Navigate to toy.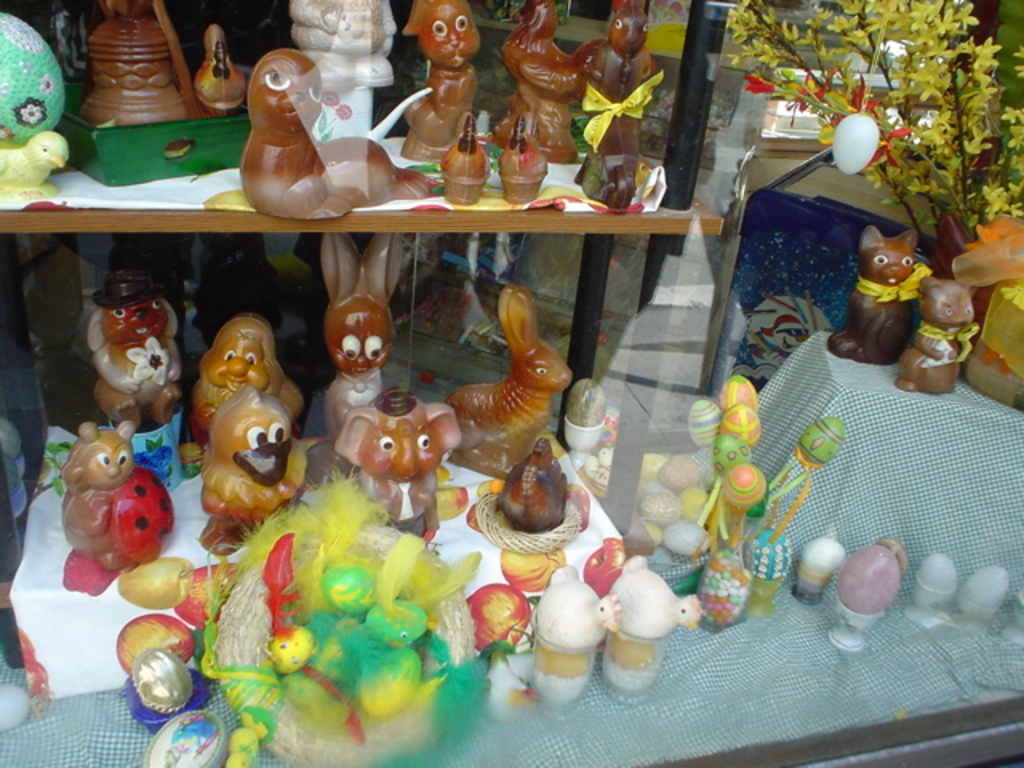
Navigation target: x1=195 y1=24 x2=254 y2=126.
